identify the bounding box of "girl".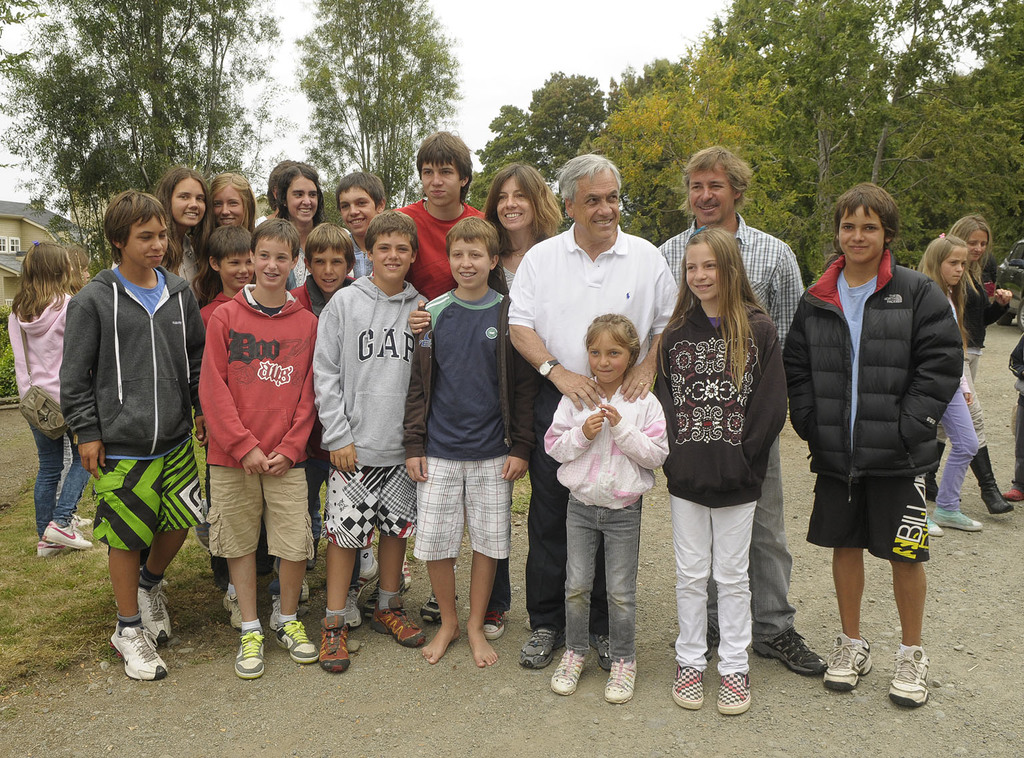
x1=656 y1=225 x2=790 y2=715.
